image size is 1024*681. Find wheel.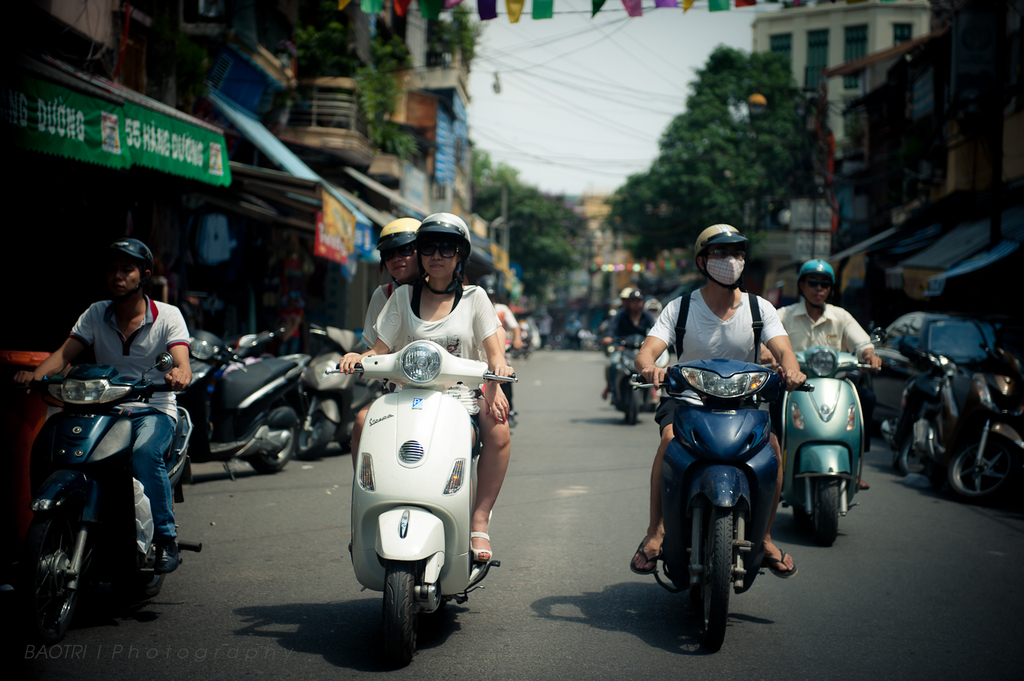
bbox(623, 385, 640, 429).
